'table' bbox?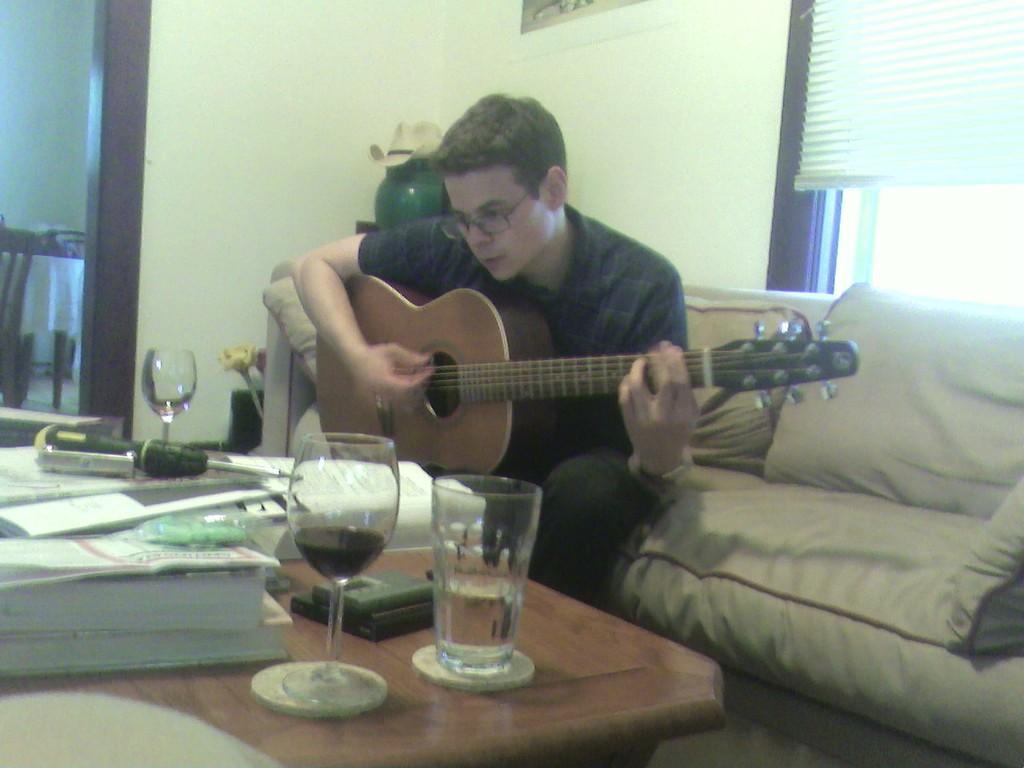
select_region(0, 449, 730, 767)
